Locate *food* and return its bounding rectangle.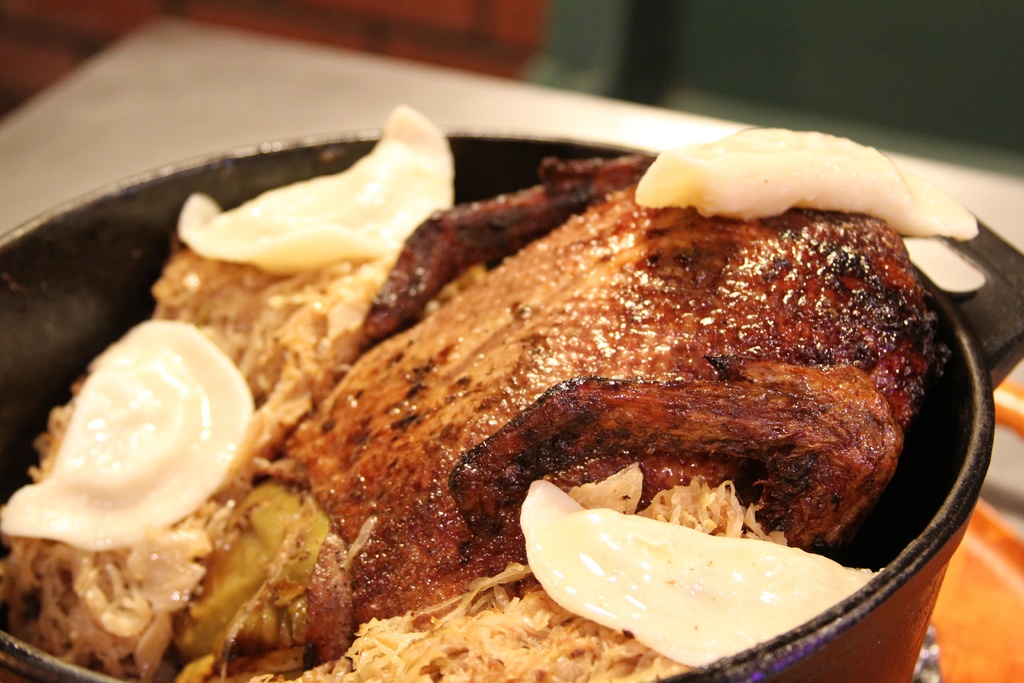
region(36, 112, 977, 672).
